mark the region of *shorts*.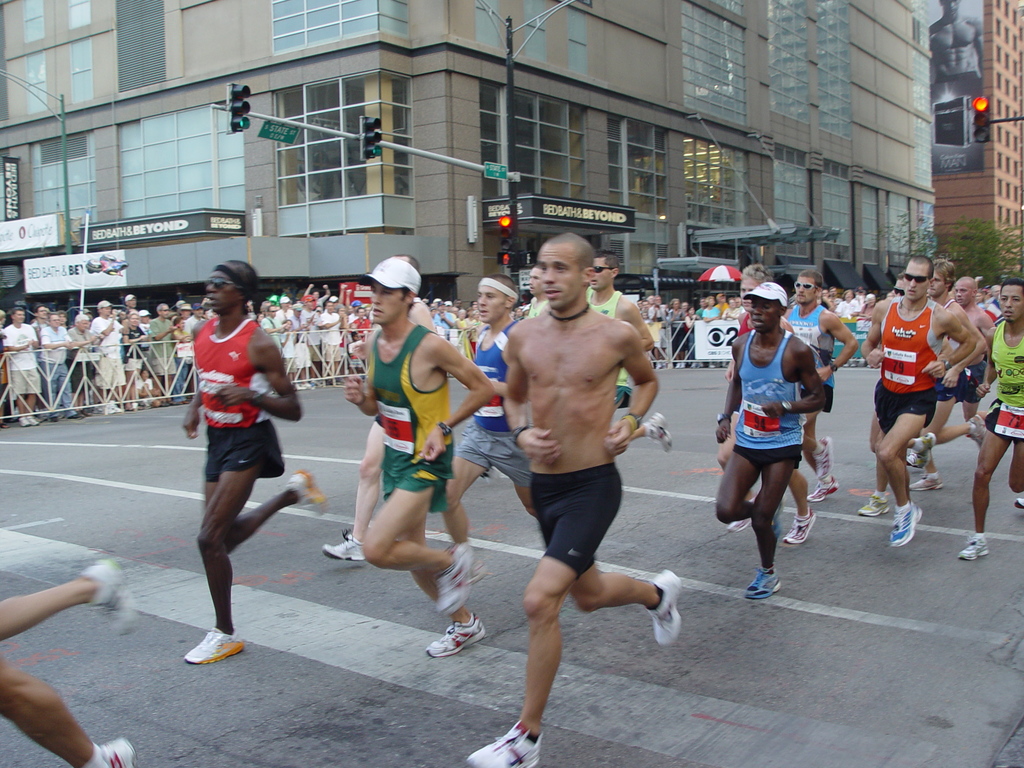
Region: 797,386,836,415.
